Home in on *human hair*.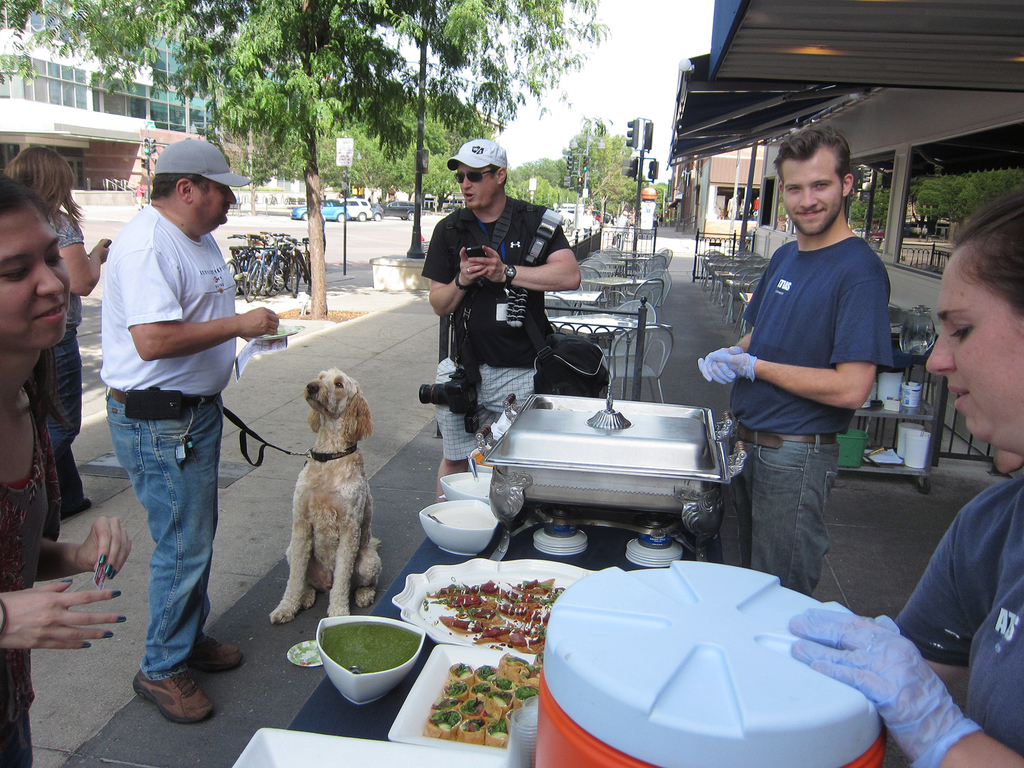
Homed in at {"left": 784, "top": 131, "right": 868, "bottom": 224}.
